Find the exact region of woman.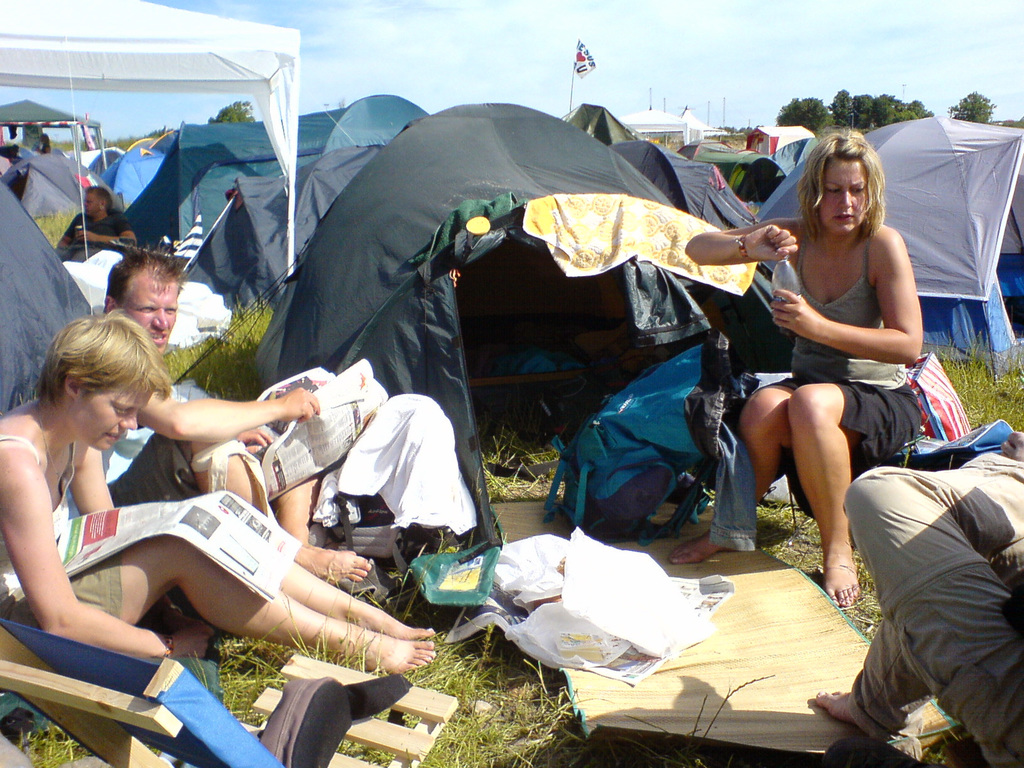
Exact region: l=717, t=111, r=944, b=628.
